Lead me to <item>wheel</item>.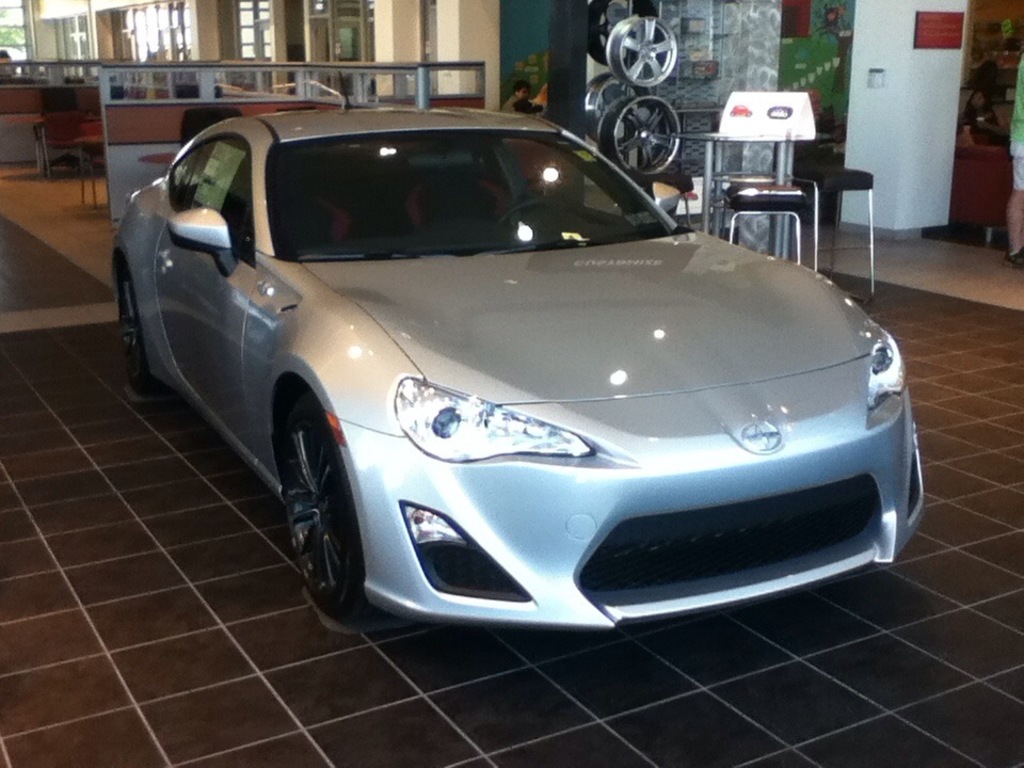
Lead to 495,197,547,227.
